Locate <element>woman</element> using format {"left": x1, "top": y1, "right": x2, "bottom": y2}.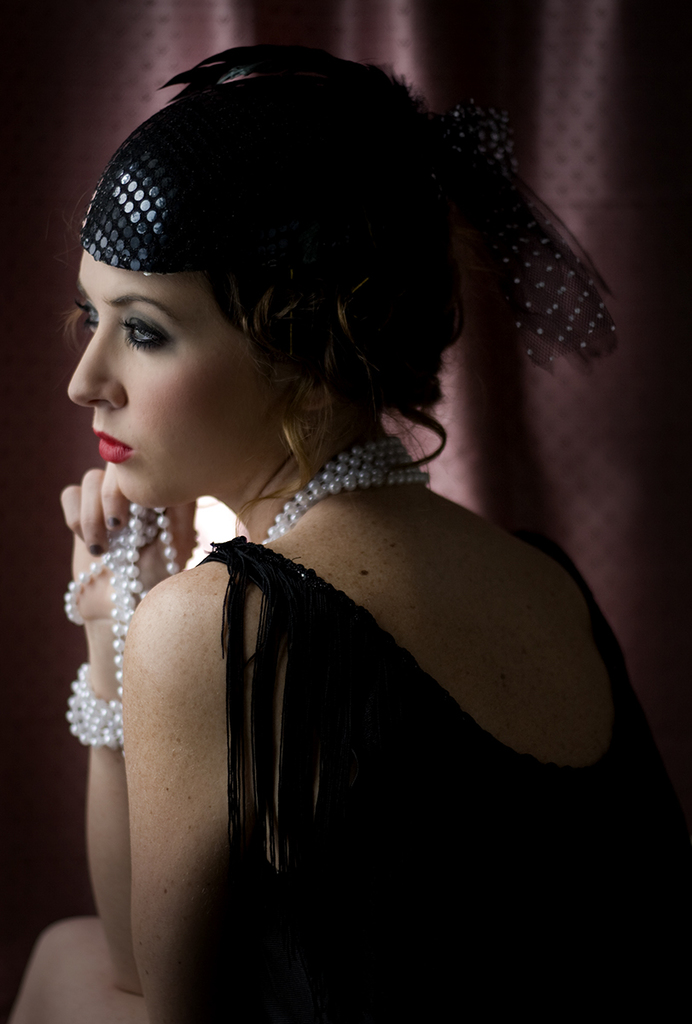
{"left": 0, "top": 70, "right": 689, "bottom": 1022}.
